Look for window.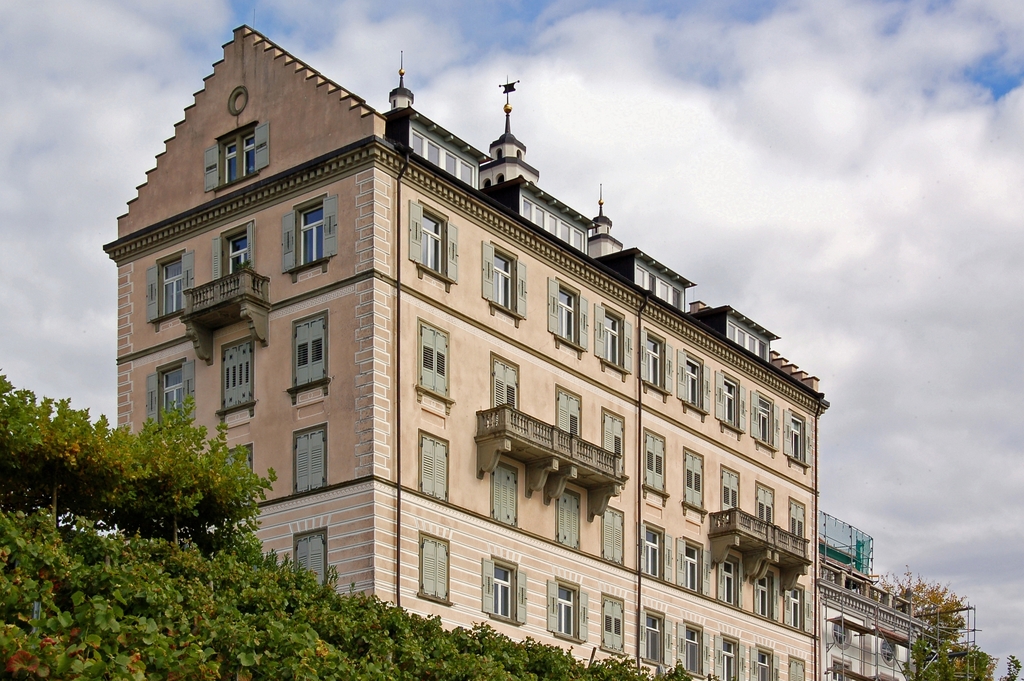
Found: [719,465,746,523].
